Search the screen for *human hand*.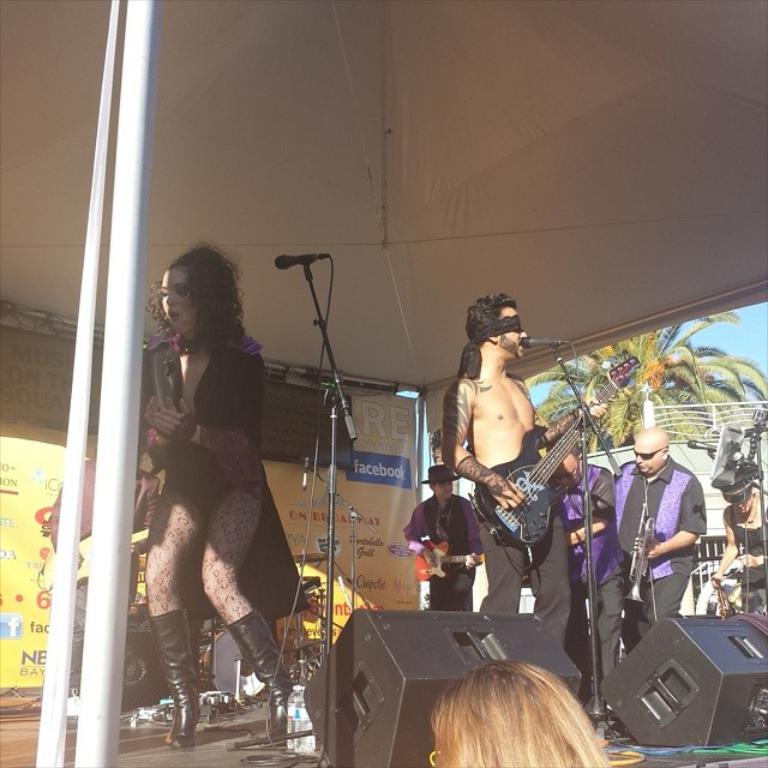
Found at <region>641, 544, 661, 562</region>.
